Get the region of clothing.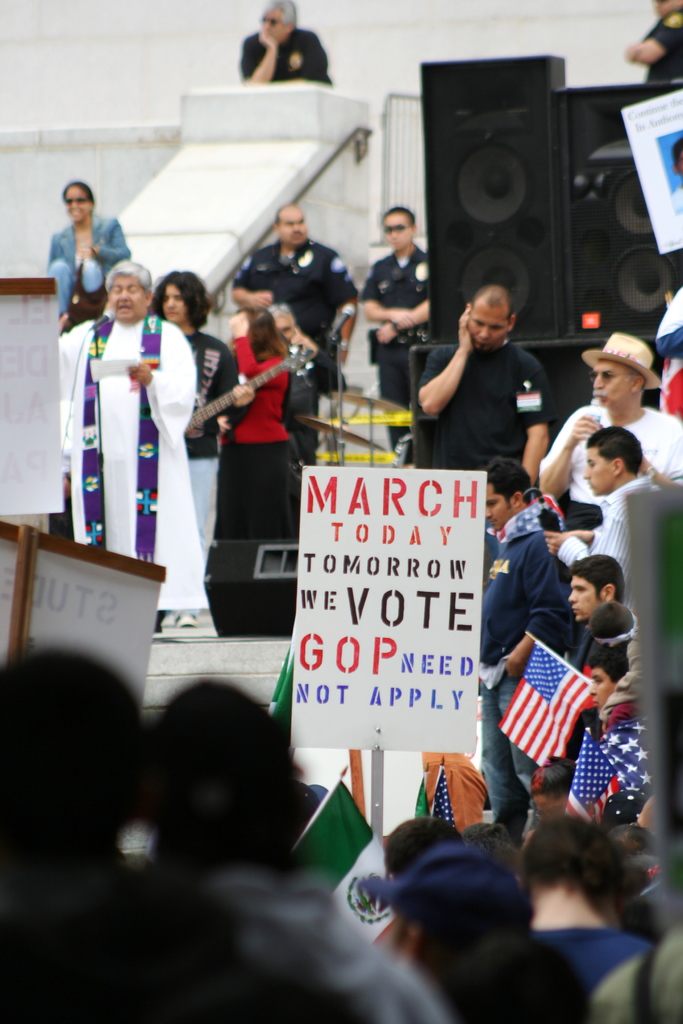
356:255:428:412.
